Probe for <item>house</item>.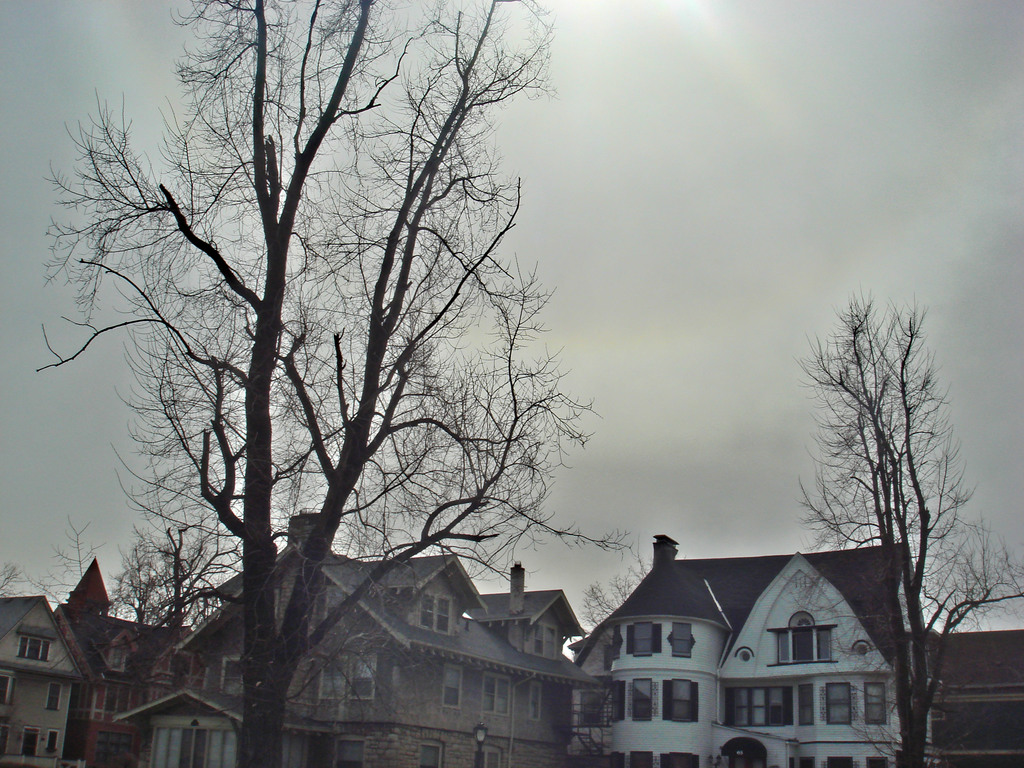
Probe result: crop(55, 556, 195, 767).
